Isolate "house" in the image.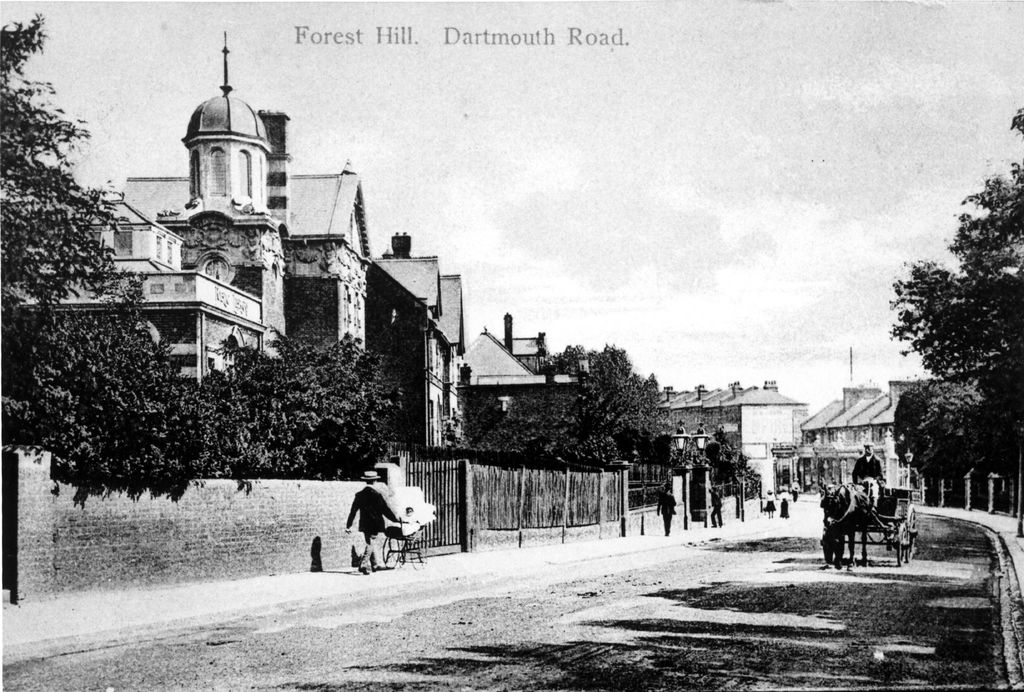
Isolated region: (468,325,594,463).
